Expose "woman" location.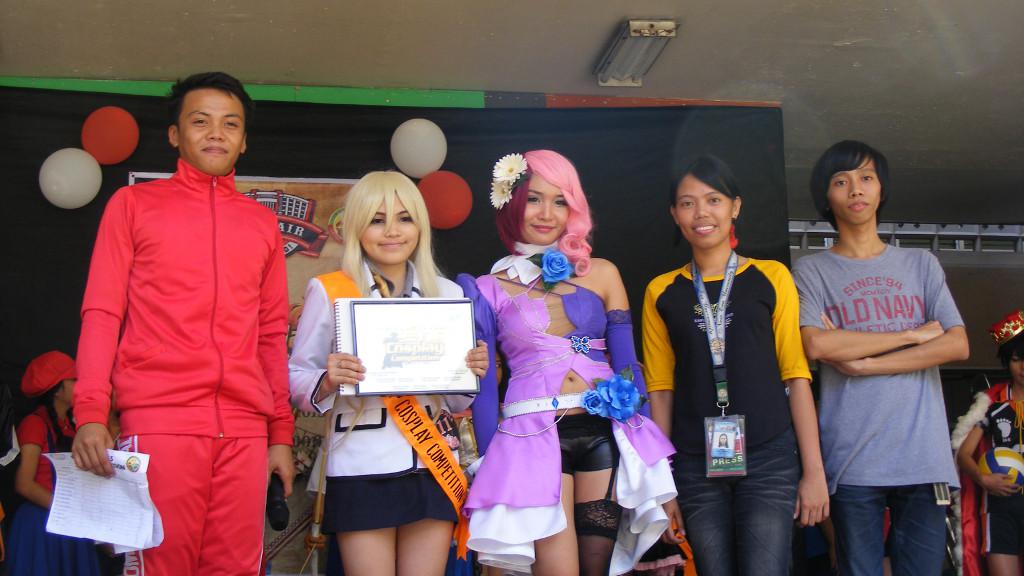
Exposed at (left=287, top=171, right=489, bottom=575).
